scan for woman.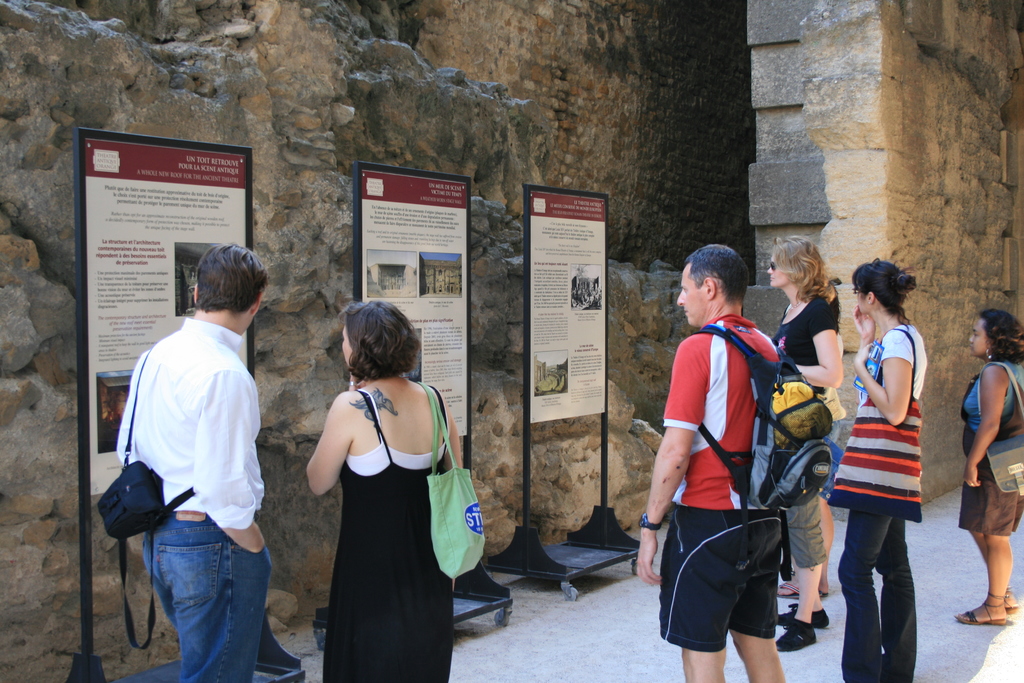
Scan result: [840,260,927,682].
